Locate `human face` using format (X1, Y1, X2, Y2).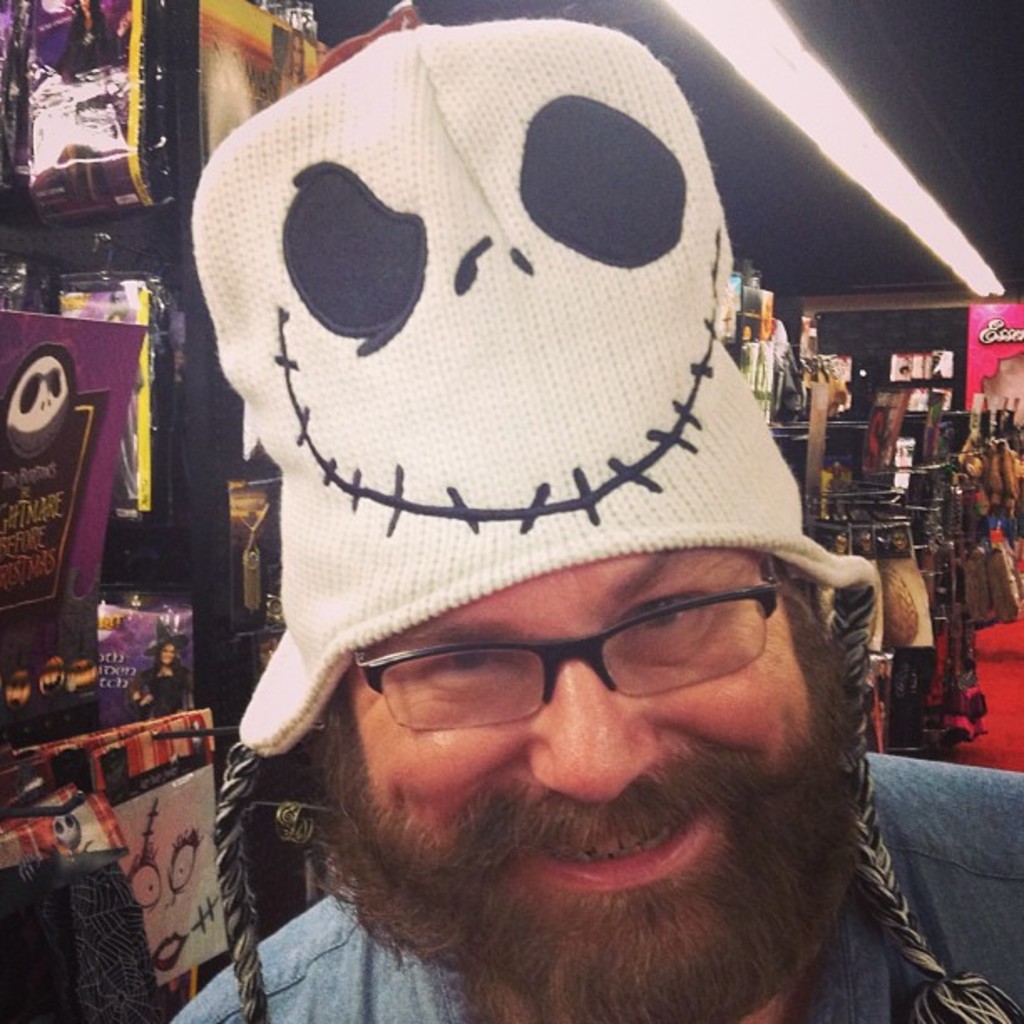
(351, 556, 806, 996).
